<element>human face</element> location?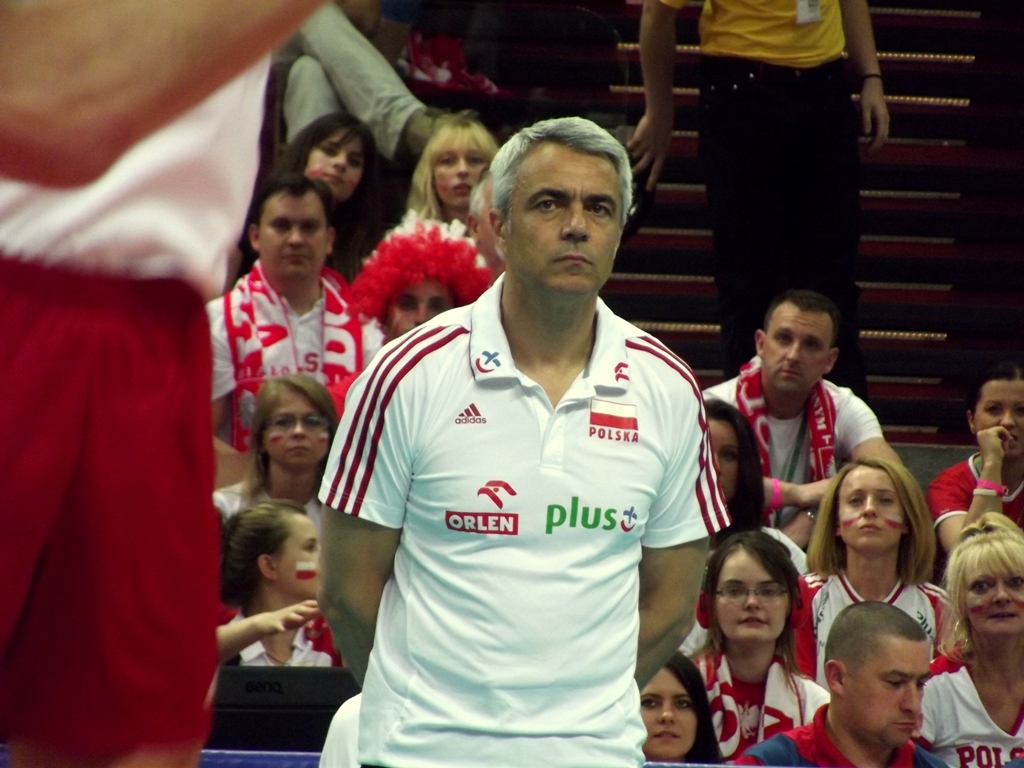
279,516,321,600
